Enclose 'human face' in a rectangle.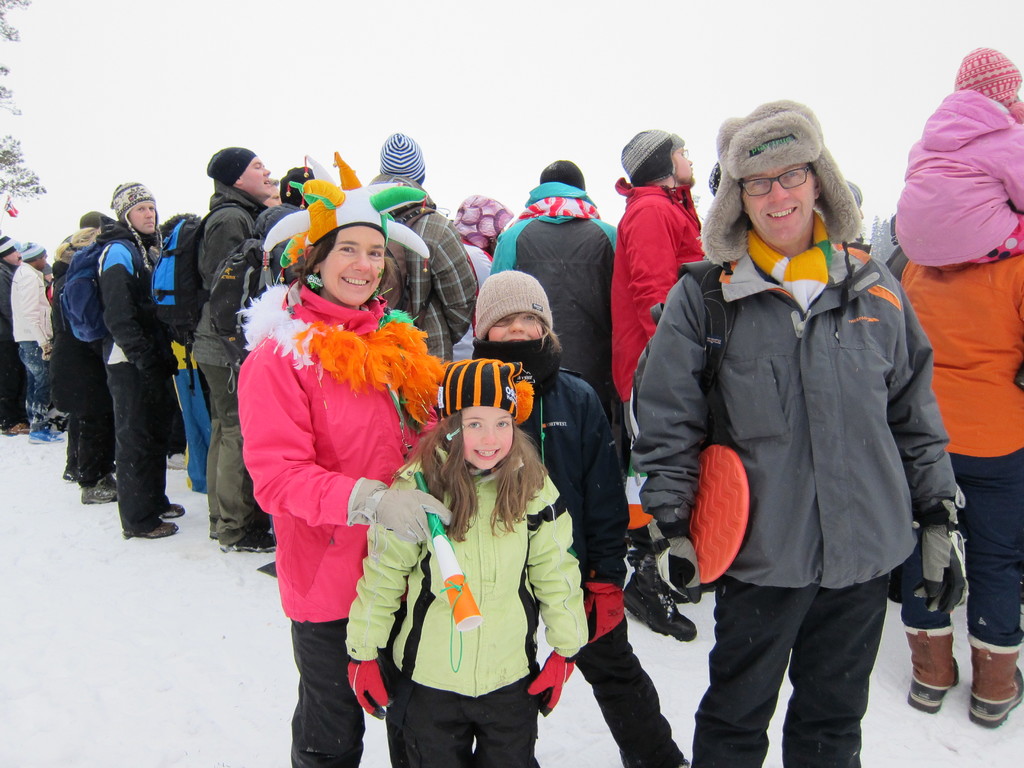
<bbox>671, 148, 696, 182</bbox>.
